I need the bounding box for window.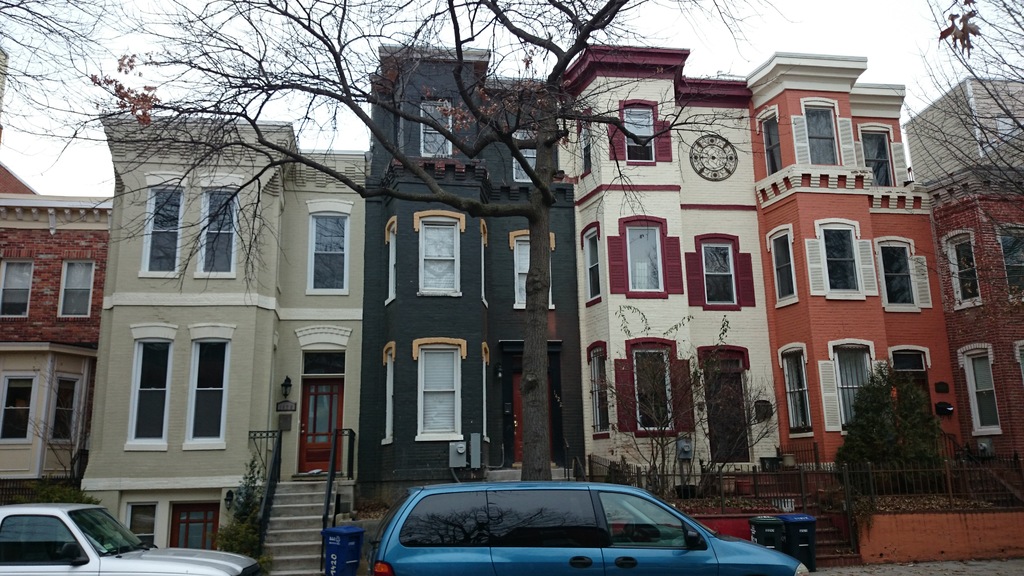
Here it is: (left=194, top=189, right=237, bottom=277).
